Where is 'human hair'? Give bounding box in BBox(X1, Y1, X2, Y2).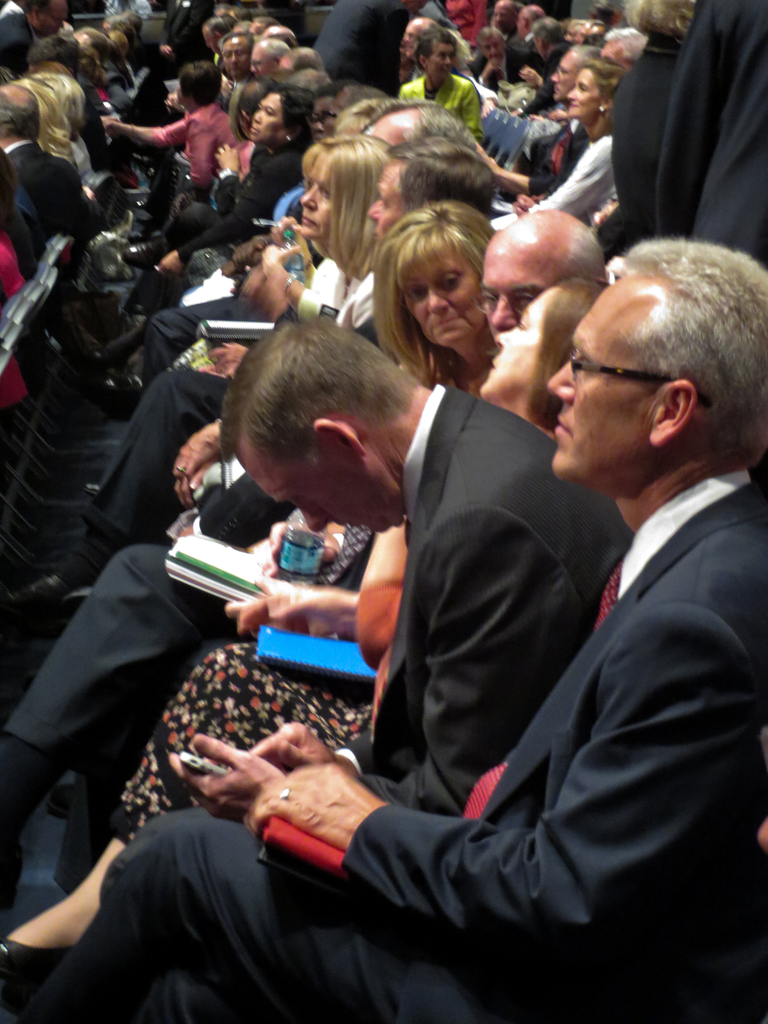
BBox(0, 84, 38, 138).
